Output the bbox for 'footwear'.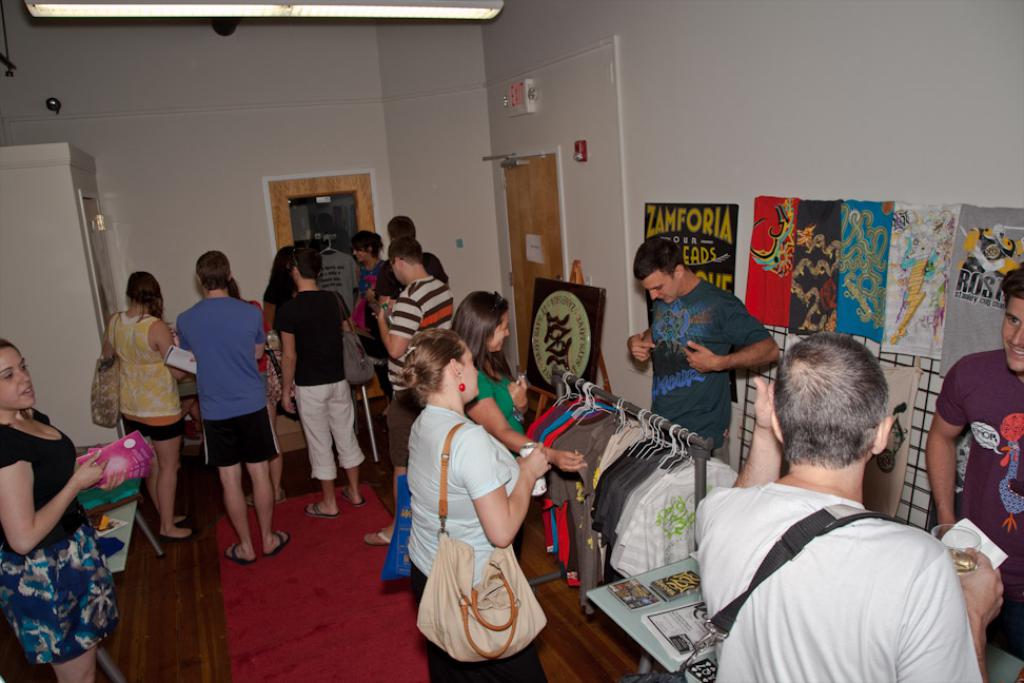
{"x1": 274, "y1": 484, "x2": 283, "y2": 505}.
